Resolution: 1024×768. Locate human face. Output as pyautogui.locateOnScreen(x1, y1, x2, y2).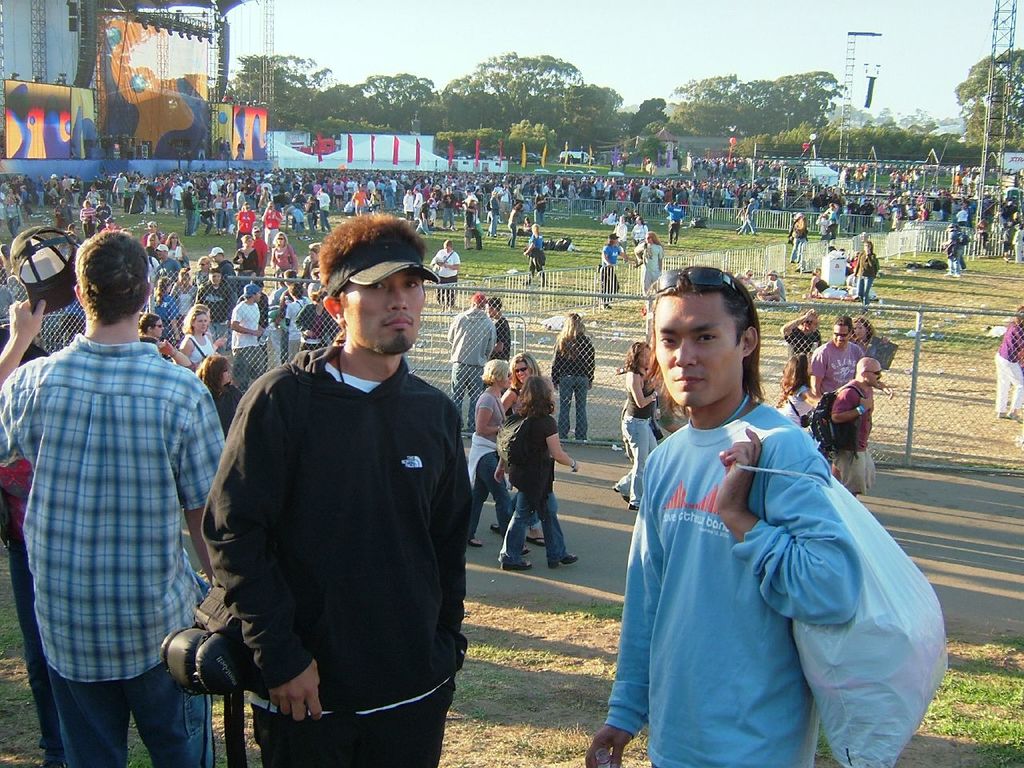
pyautogui.locateOnScreen(855, 324, 866, 336).
